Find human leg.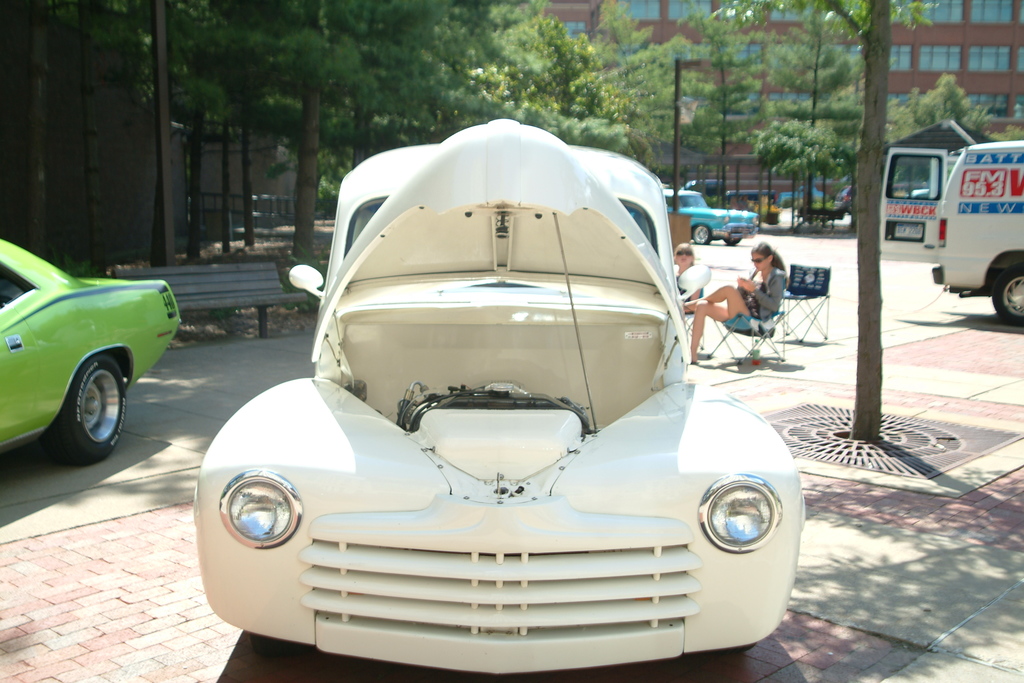
region(689, 299, 729, 360).
